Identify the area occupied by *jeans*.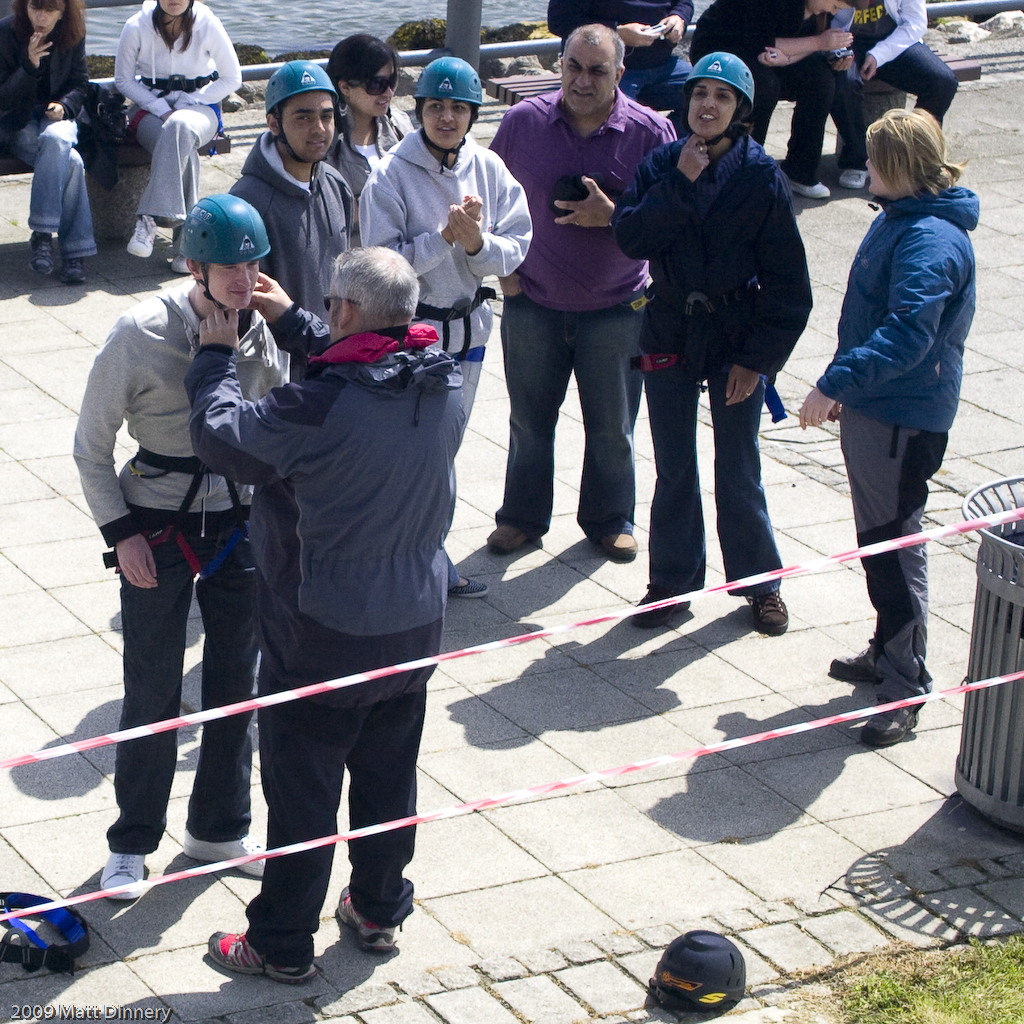
Area: bbox(835, 378, 972, 724).
